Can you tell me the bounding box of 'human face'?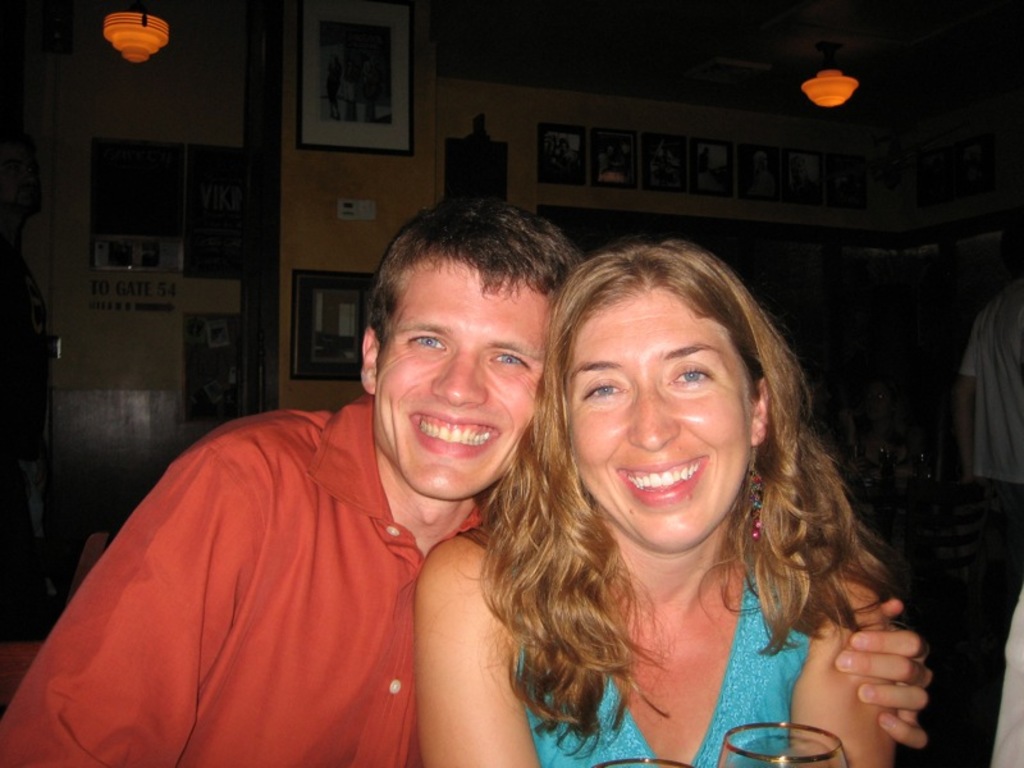
564 283 750 557.
